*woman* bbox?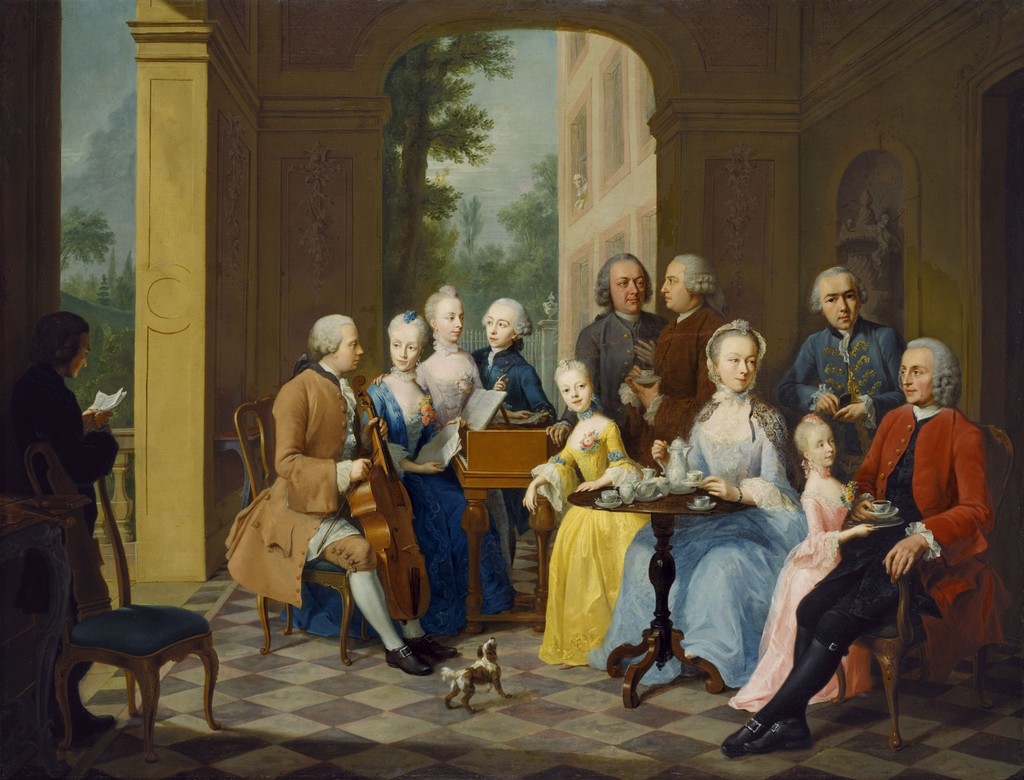
[438,295,551,609]
